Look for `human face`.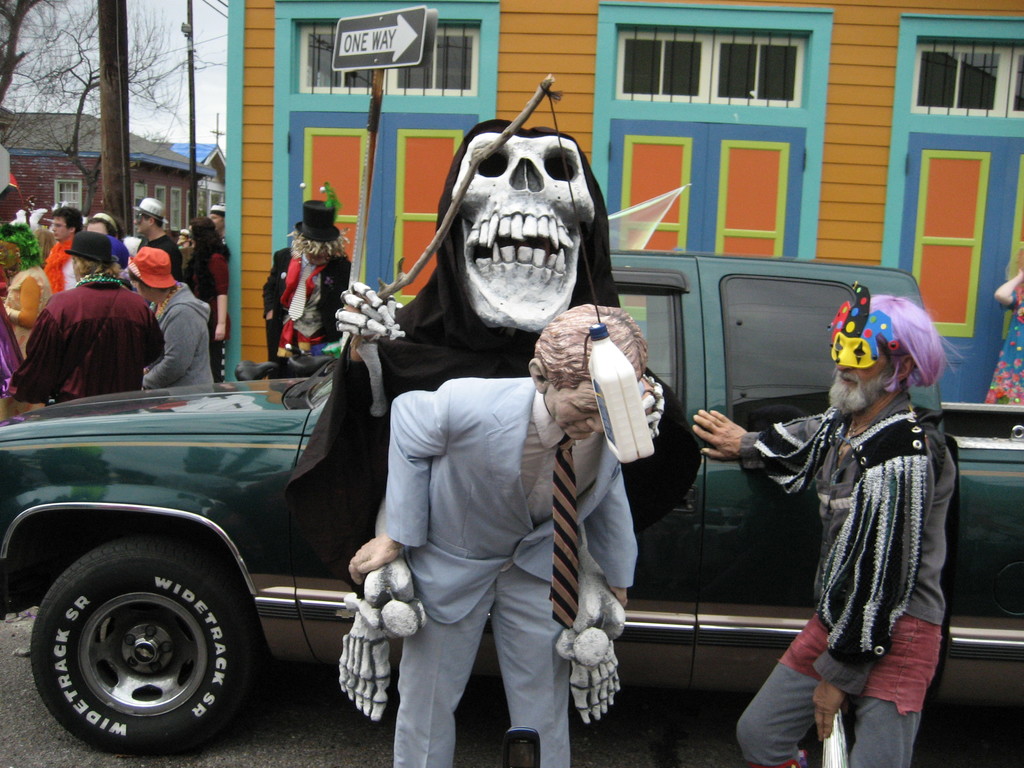
Found: box(134, 210, 153, 237).
